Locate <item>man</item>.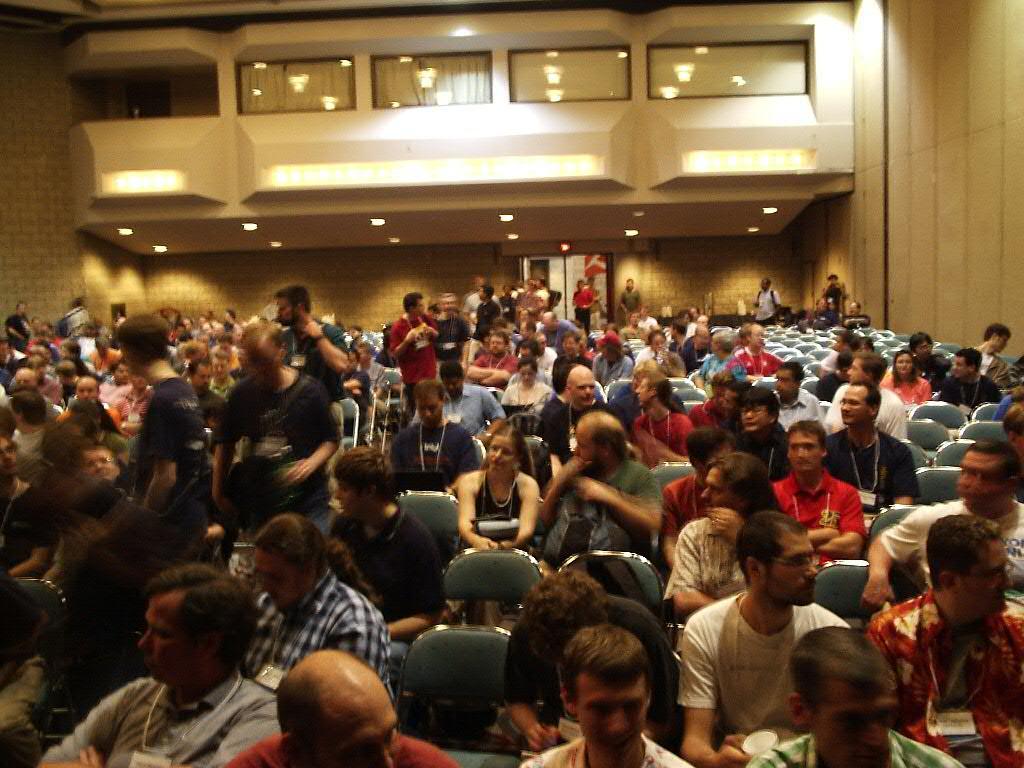
Bounding box: {"x1": 745, "y1": 625, "x2": 963, "y2": 767}.
